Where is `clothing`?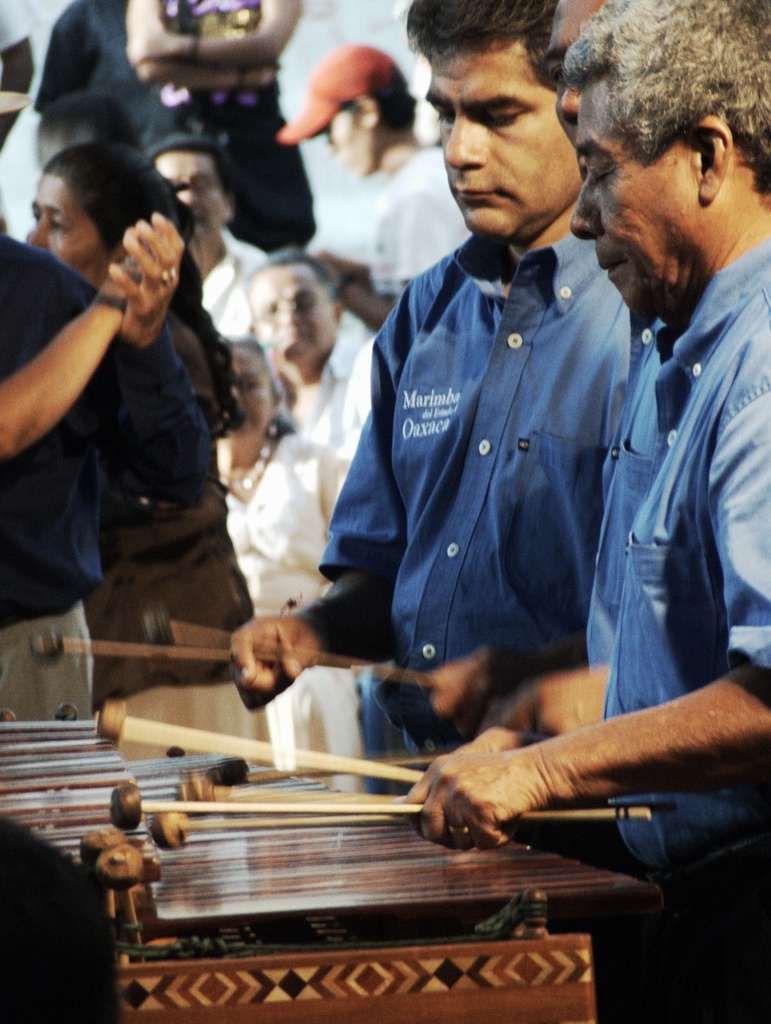
Rect(238, 336, 364, 616).
